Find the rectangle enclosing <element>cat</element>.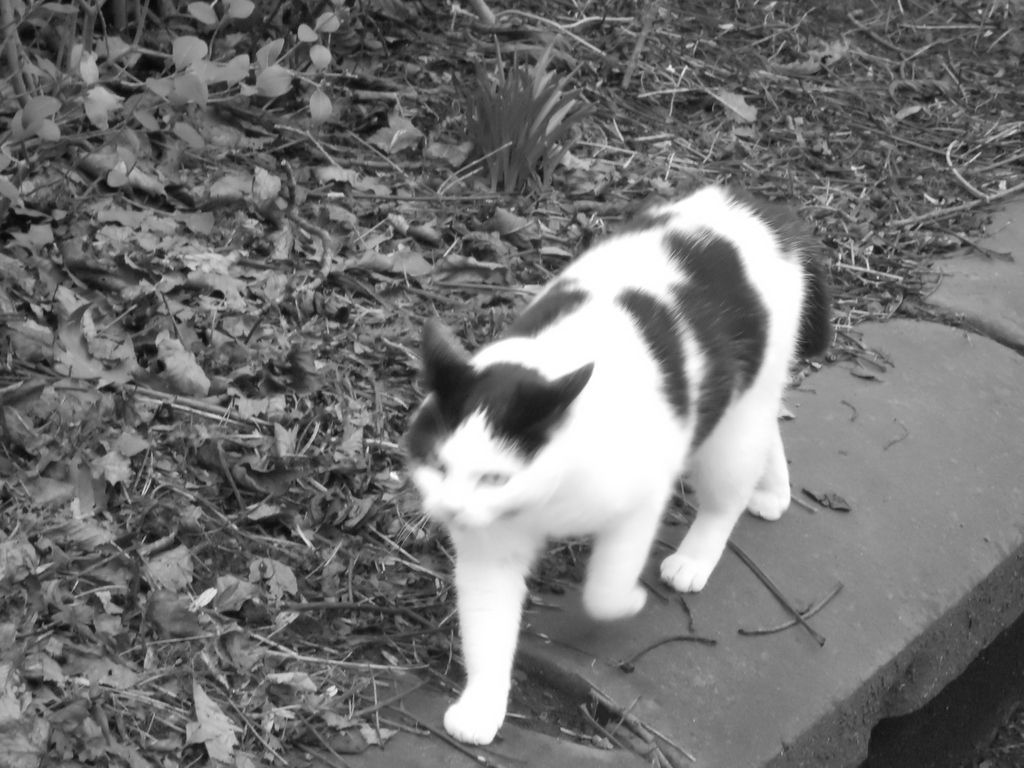
x1=395, y1=169, x2=838, y2=749.
